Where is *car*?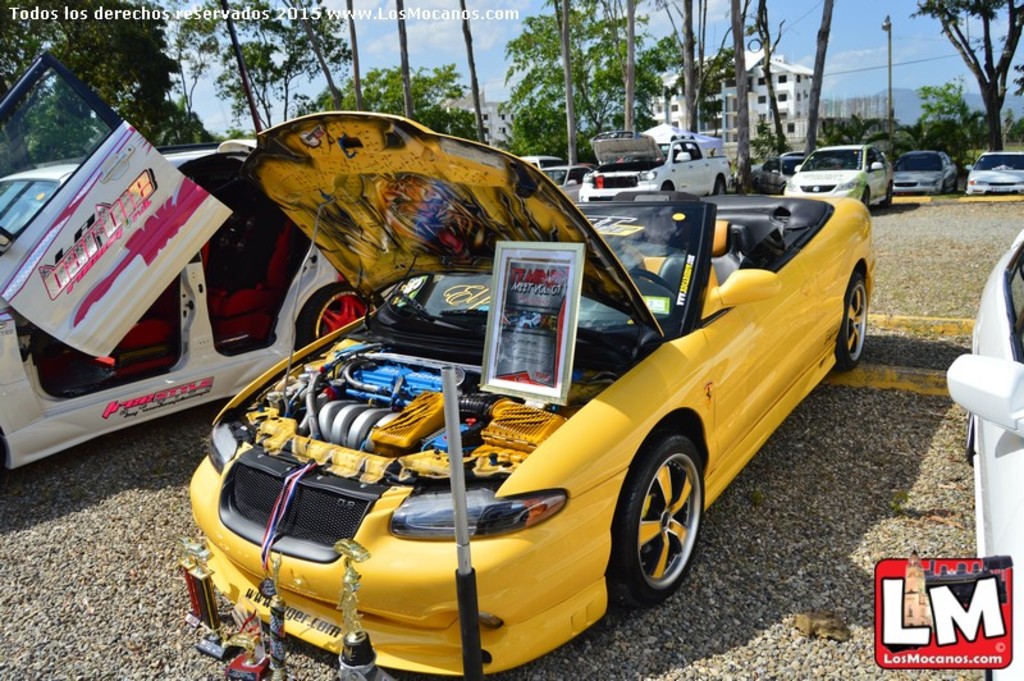
Rect(581, 124, 732, 198).
